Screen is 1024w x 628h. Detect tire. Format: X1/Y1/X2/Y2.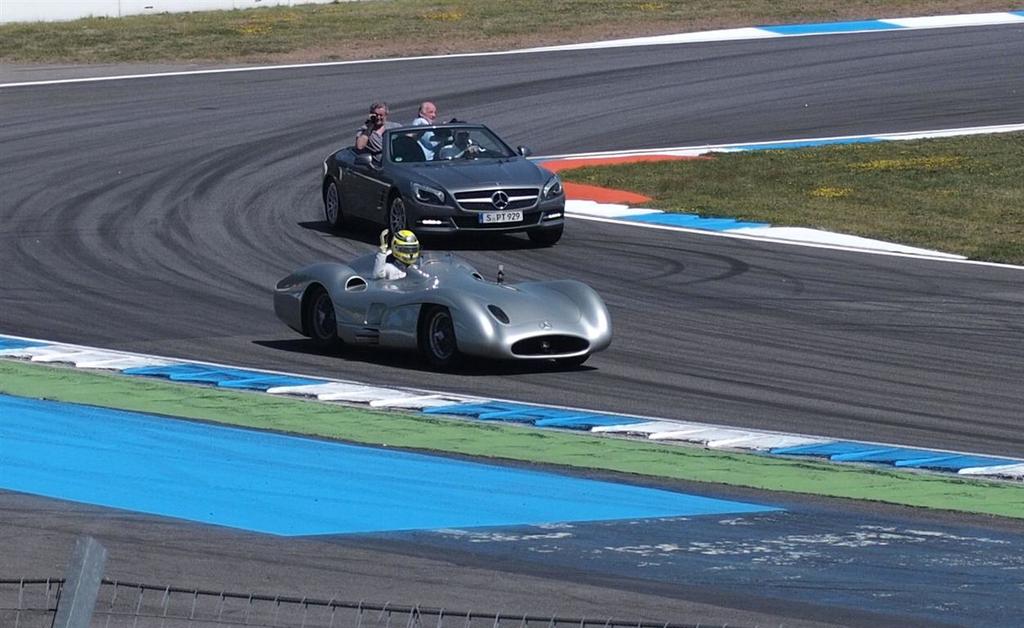
417/311/460/370.
